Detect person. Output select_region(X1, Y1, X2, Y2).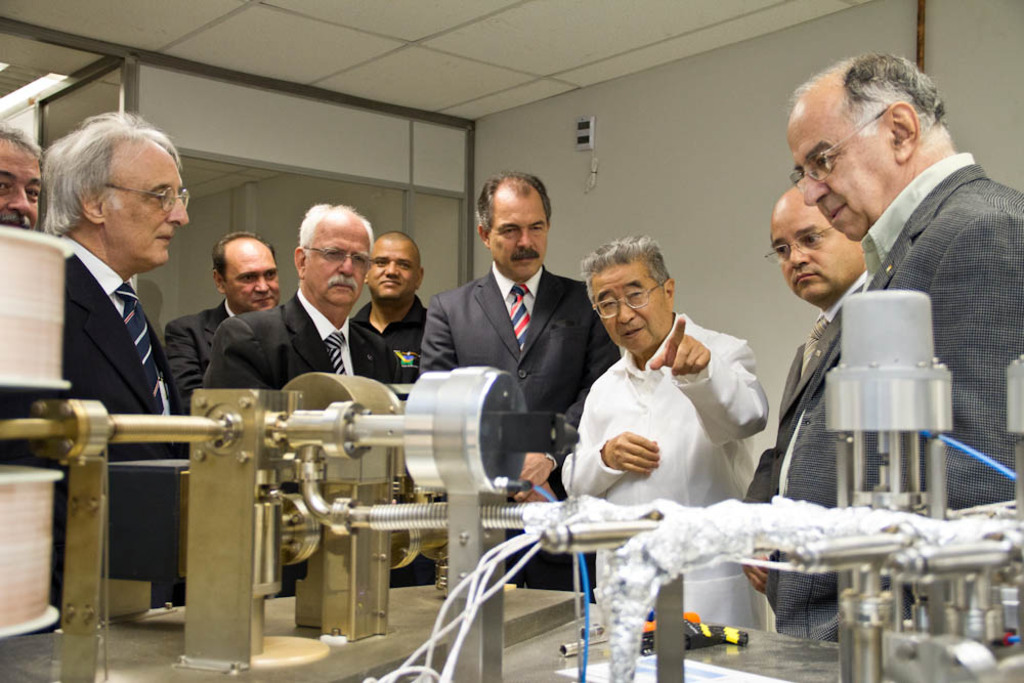
select_region(32, 111, 214, 594).
